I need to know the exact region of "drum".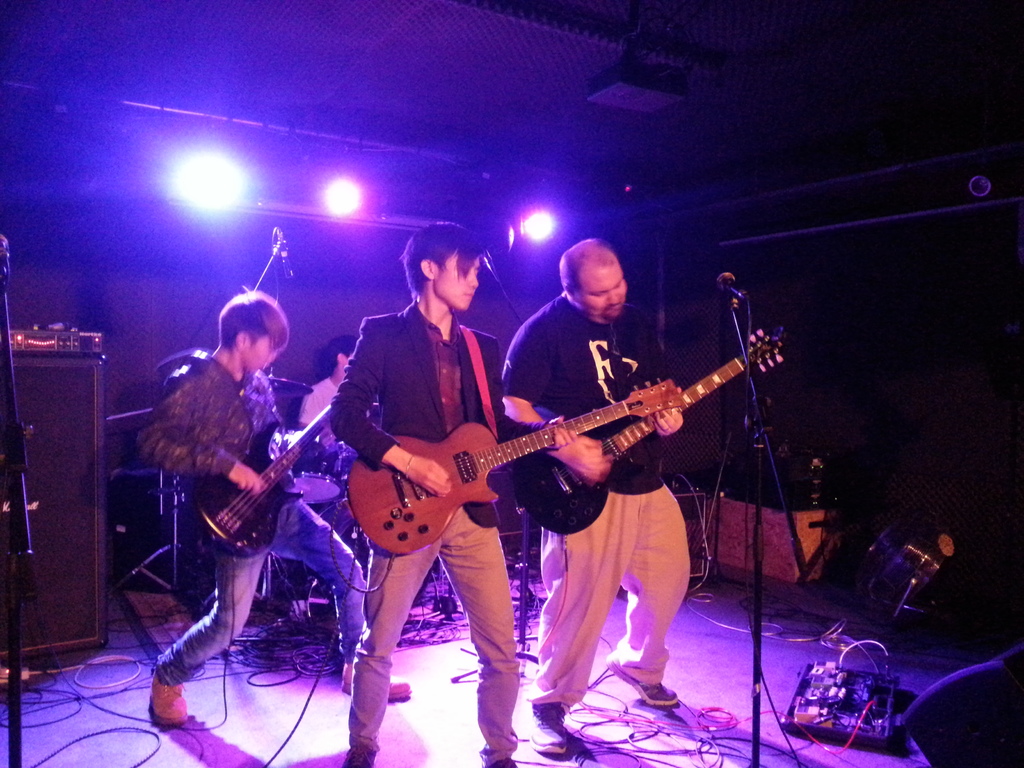
Region: detection(298, 444, 338, 508).
